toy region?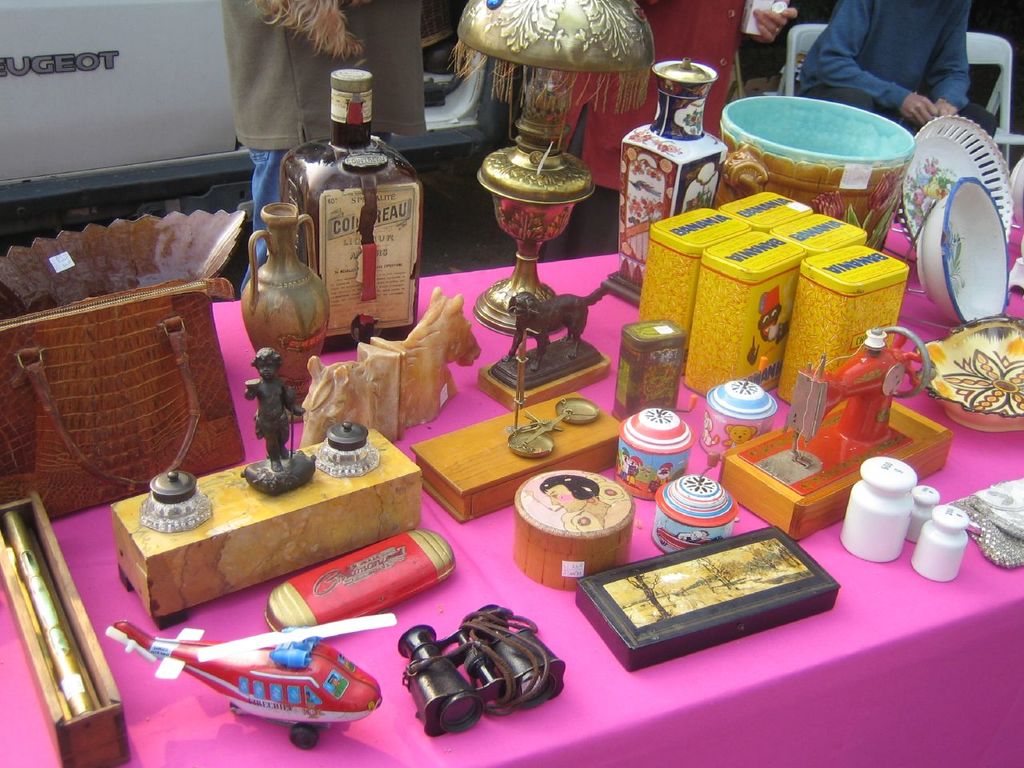
(x1=717, y1=323, x2=949, y2=542)
